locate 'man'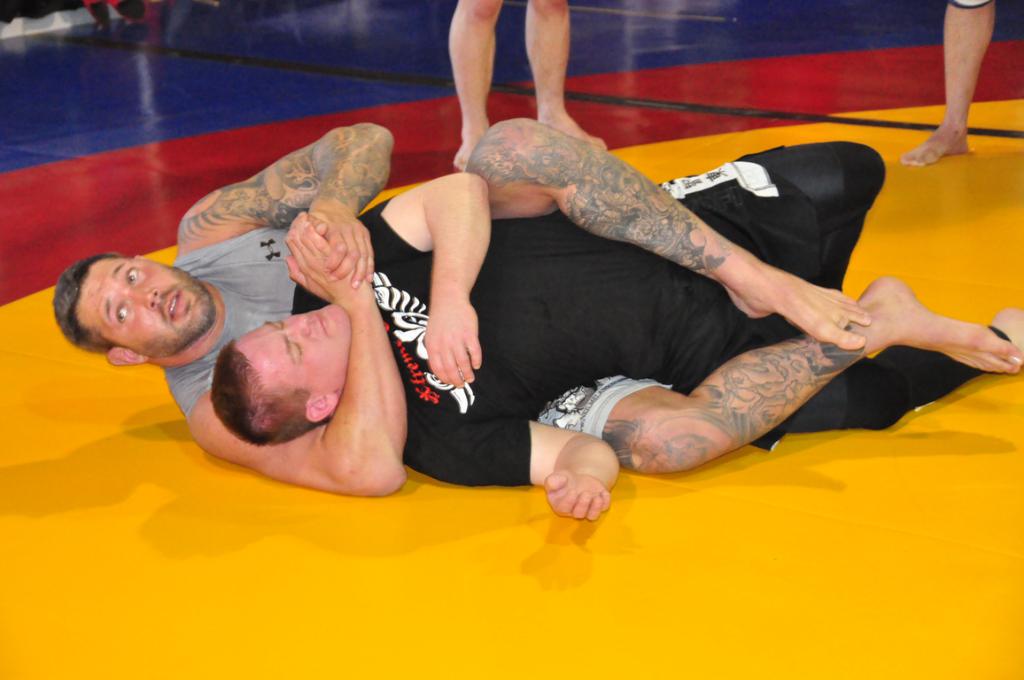
(left=446, top=0, right=604, bottom=171)
